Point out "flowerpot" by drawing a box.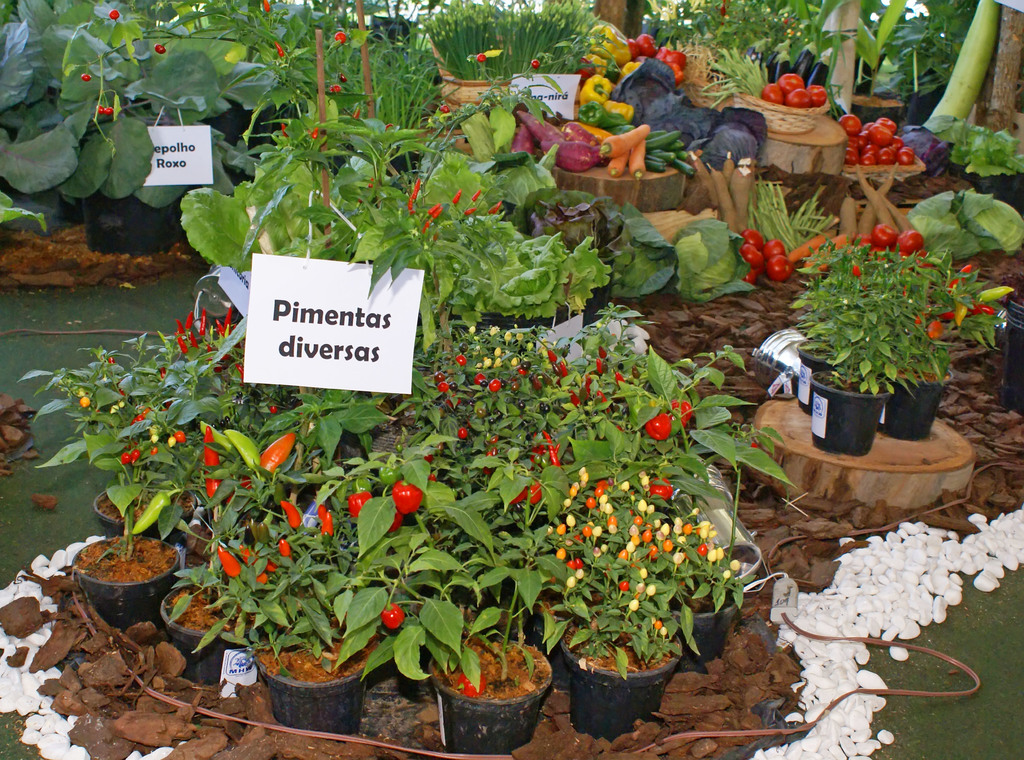
(158, 579, 229, 687).
